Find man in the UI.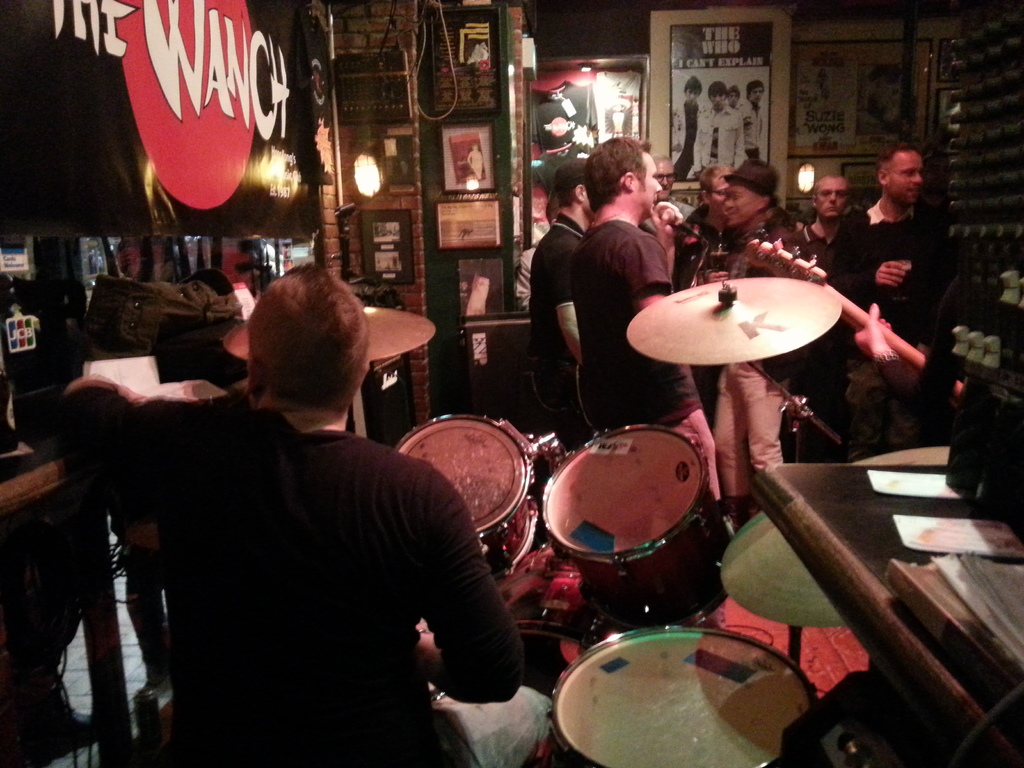
UI element at 792, 177, 860, 276.
